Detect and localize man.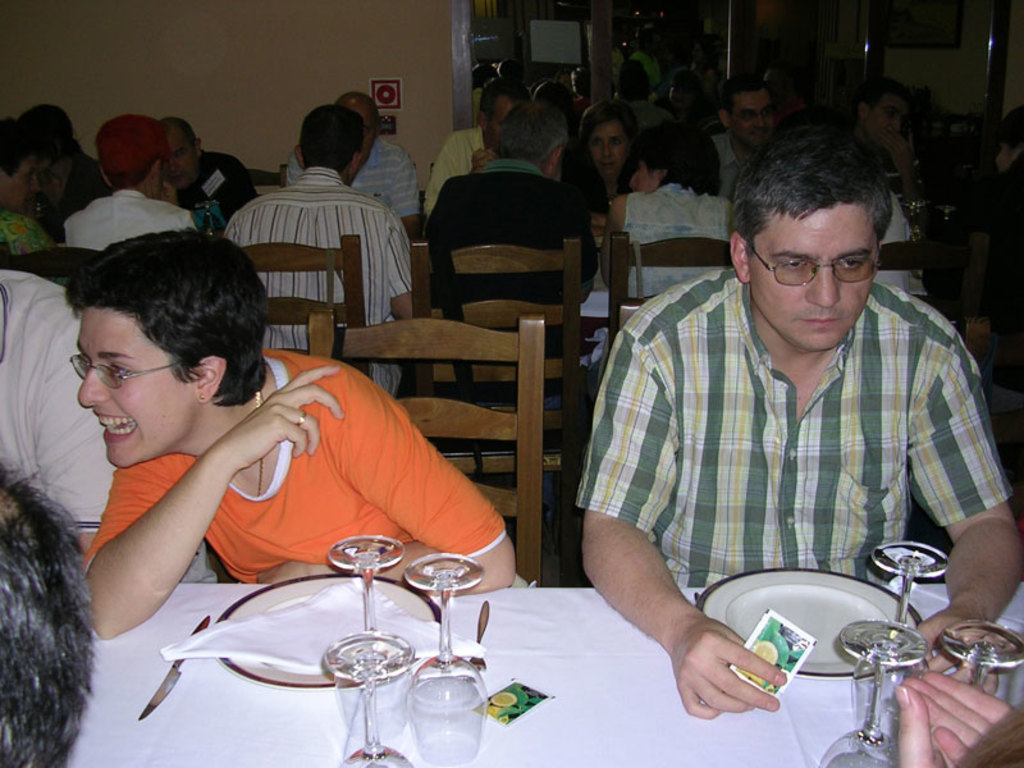
Localized at 63 116 197 252.
